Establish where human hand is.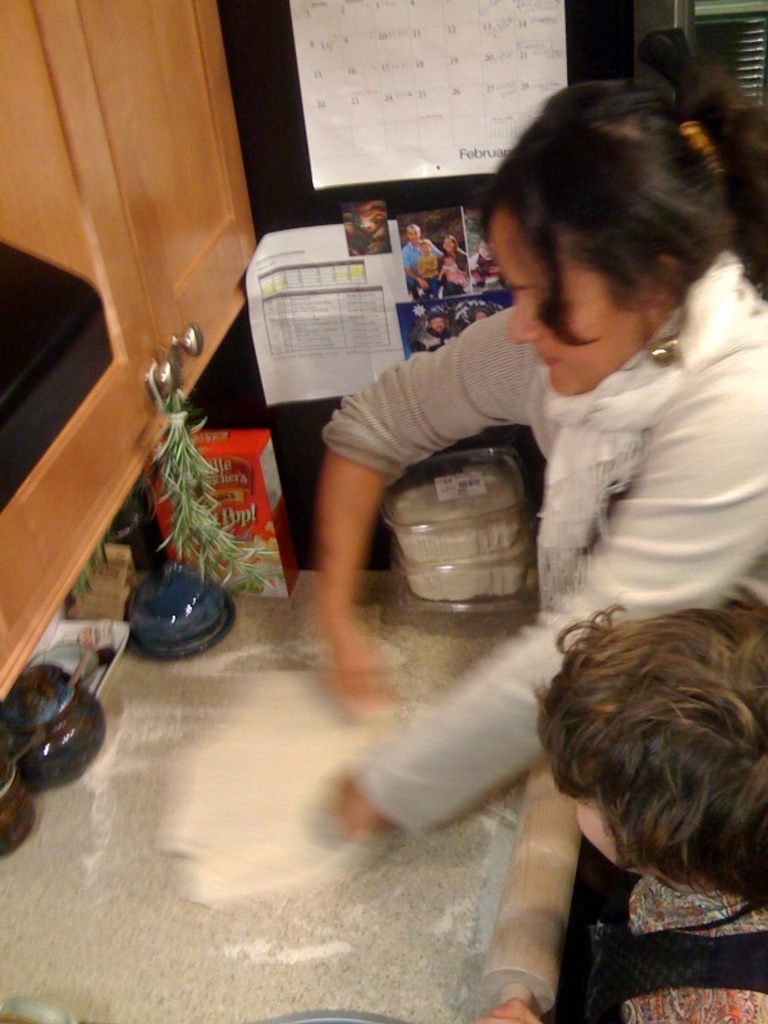
Established at [323,637,402,717].
